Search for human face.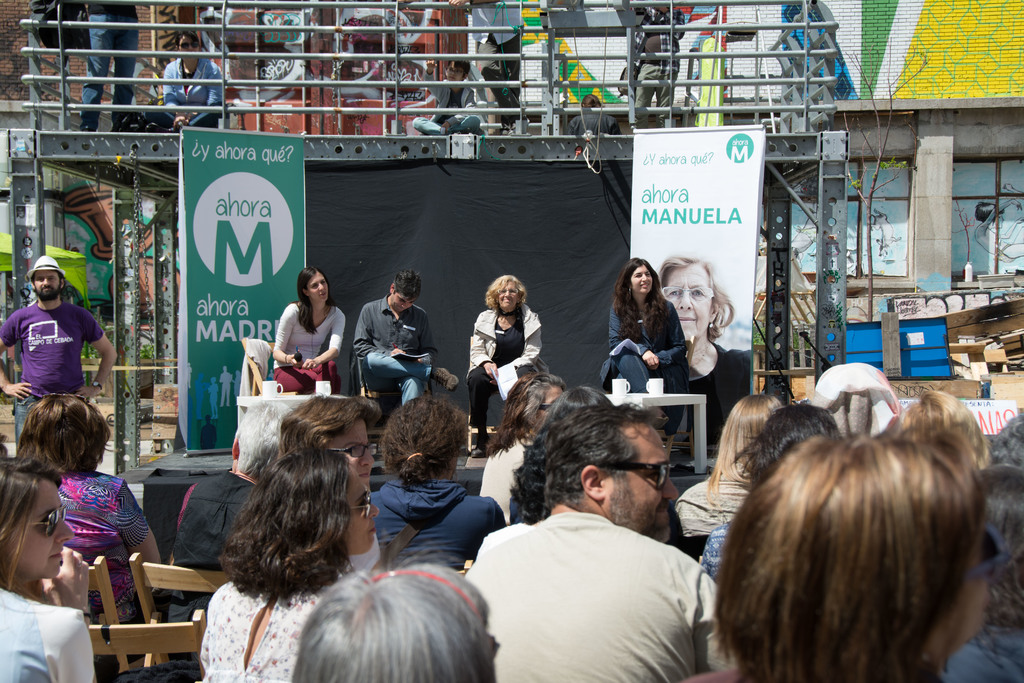
Found at crop(330, 415, 375, 483).
